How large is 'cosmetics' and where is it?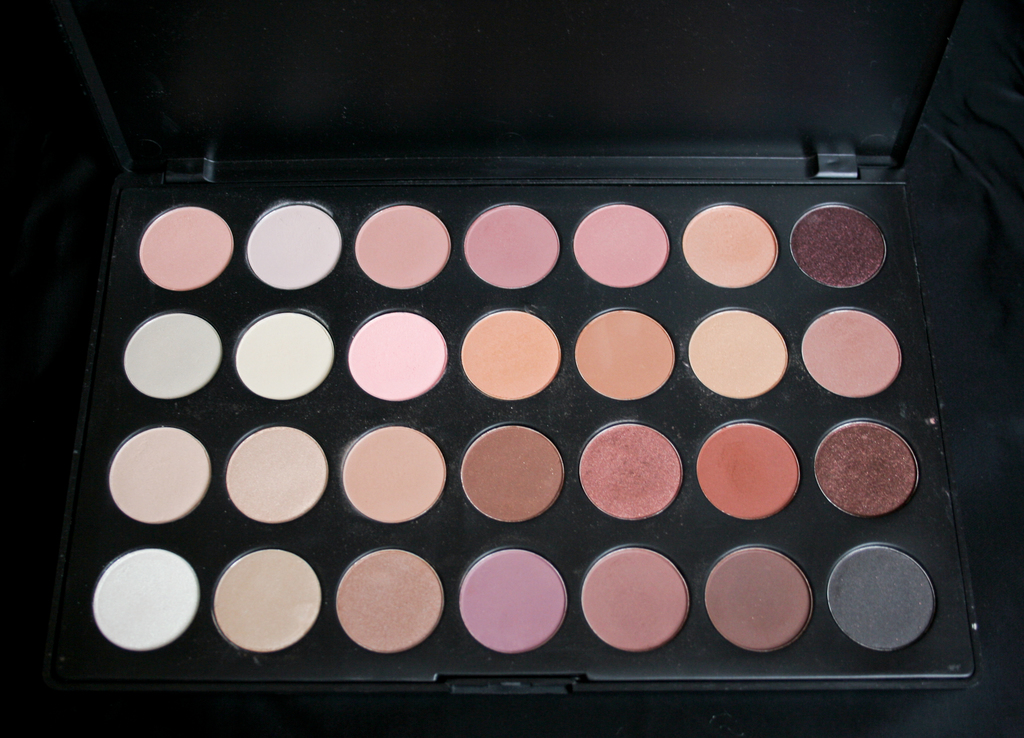
Bounding box: bbox=(580, 425, 685, 516).
